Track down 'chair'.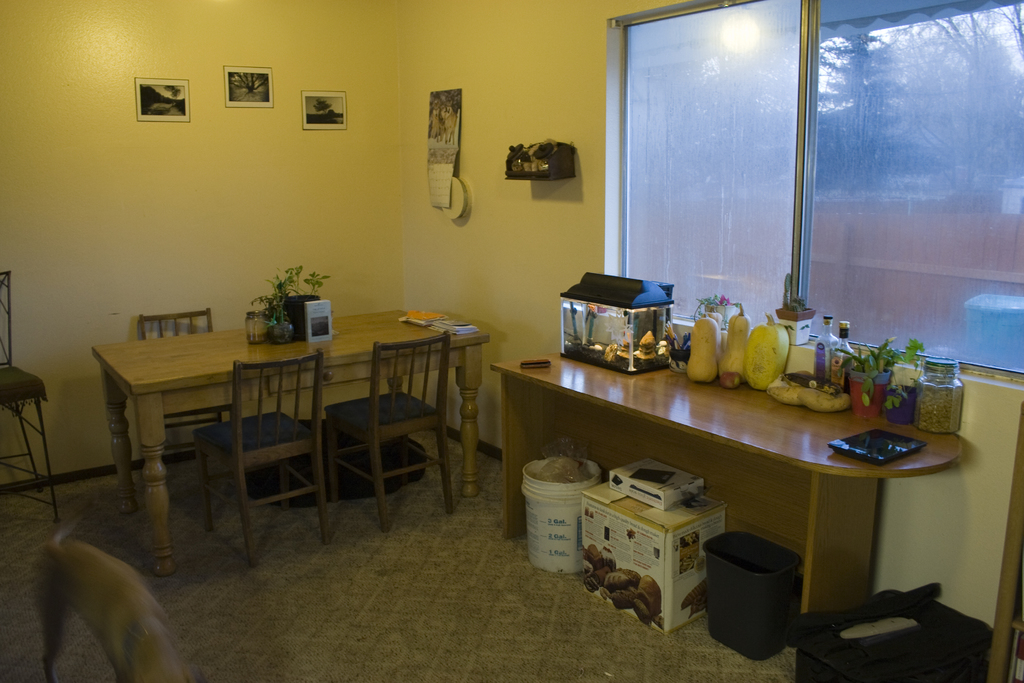
Tracked to 0 270 58 519.
